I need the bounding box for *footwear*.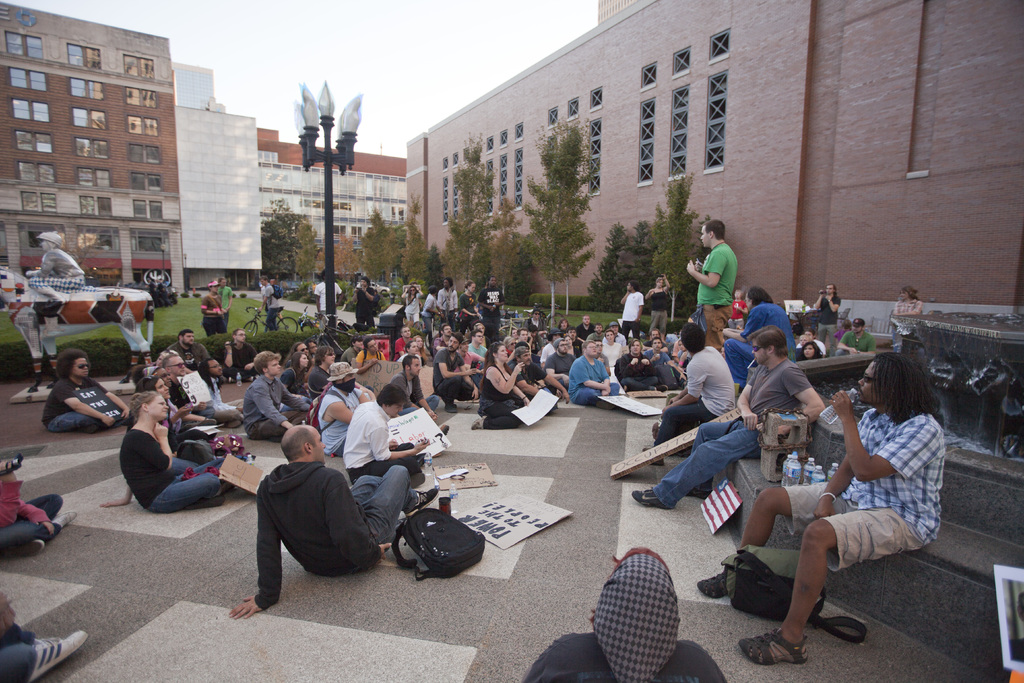
Here it is: (left=406, top=487, right=438, bottom=520).
